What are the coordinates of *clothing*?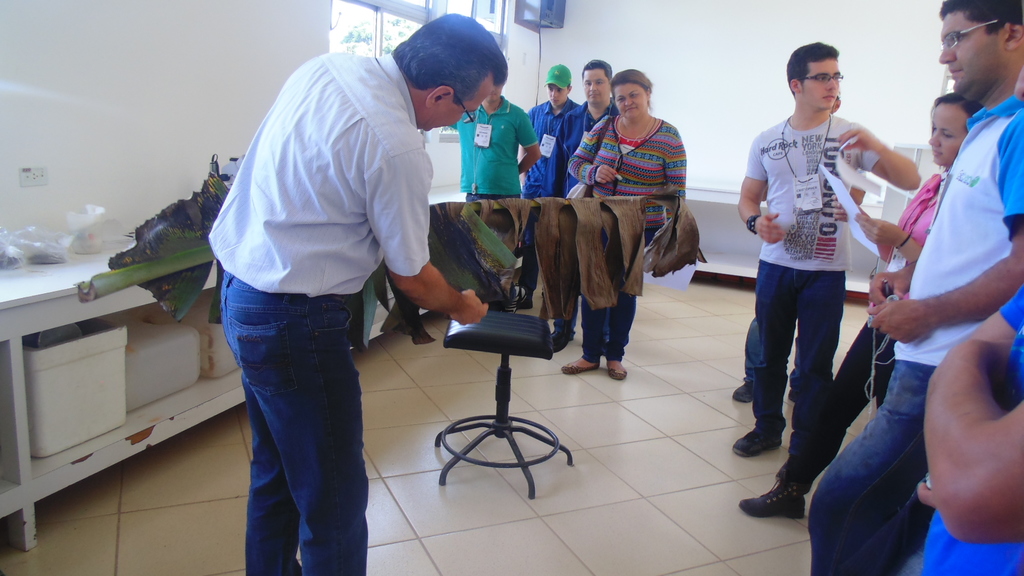
(813, 91, 1023, 575).
